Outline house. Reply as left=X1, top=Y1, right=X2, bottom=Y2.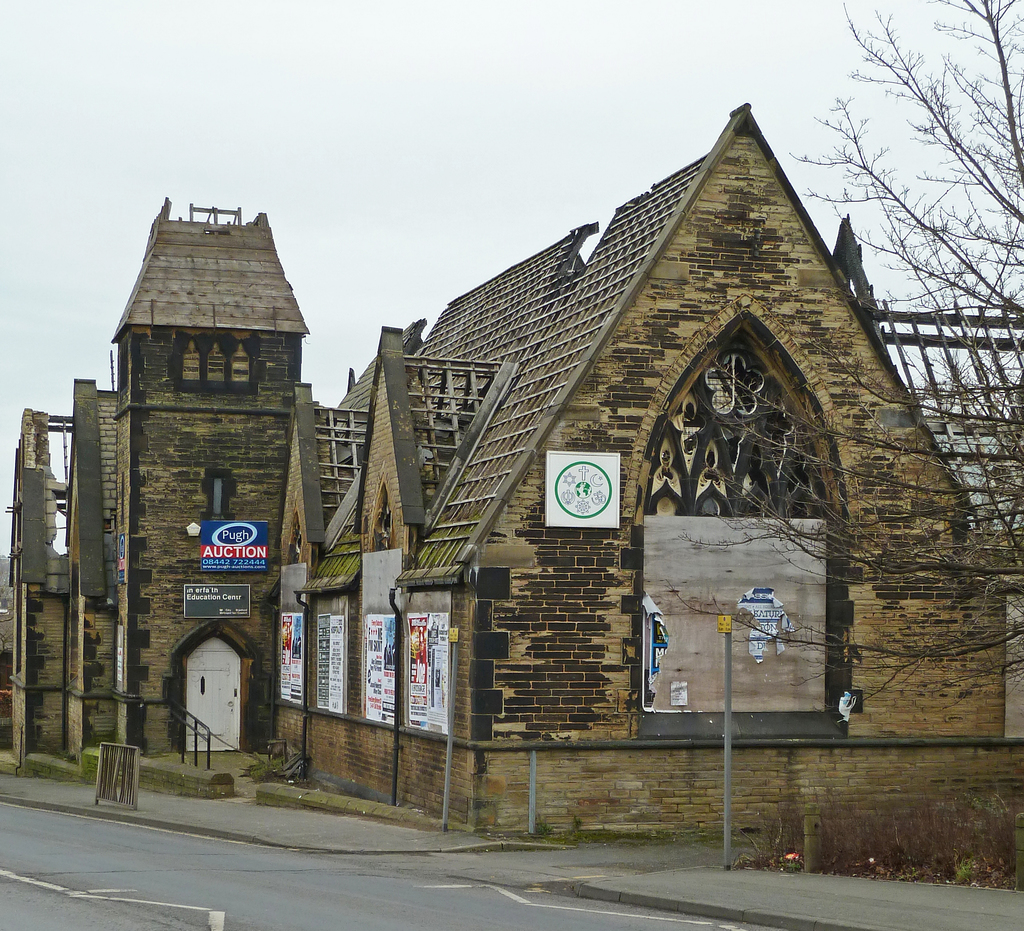
left=61, top=376, right=115, bottom=754.
